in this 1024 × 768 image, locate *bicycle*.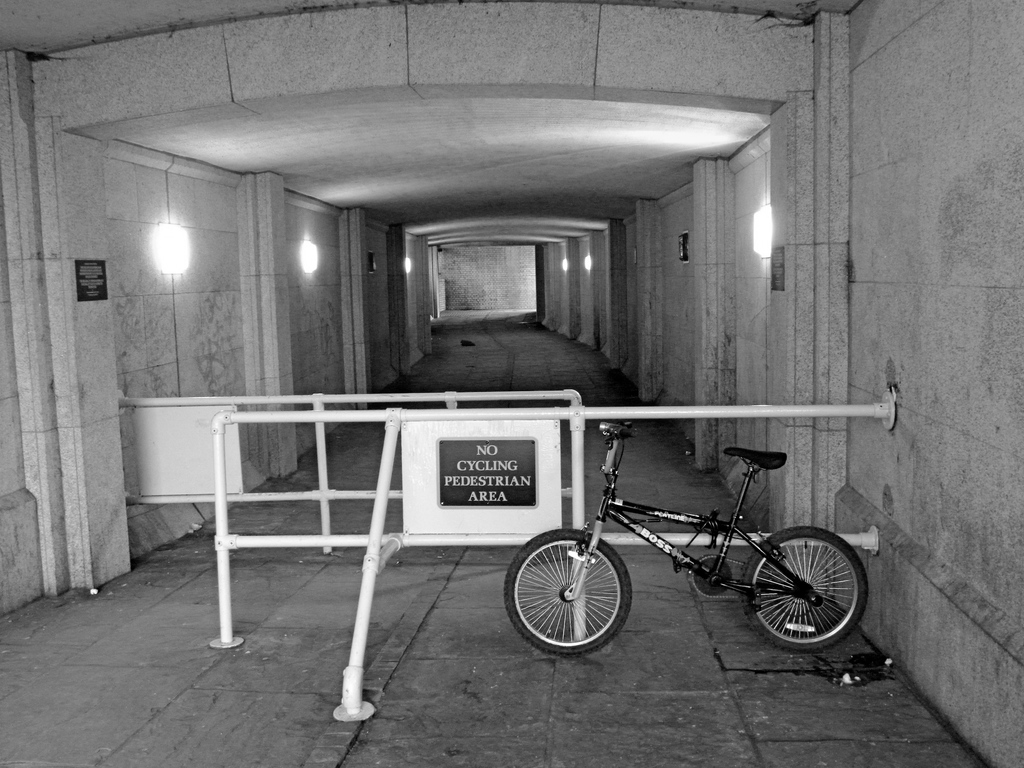
Bounding box: (x1=532, y1=399, x2=871, y2=654).
